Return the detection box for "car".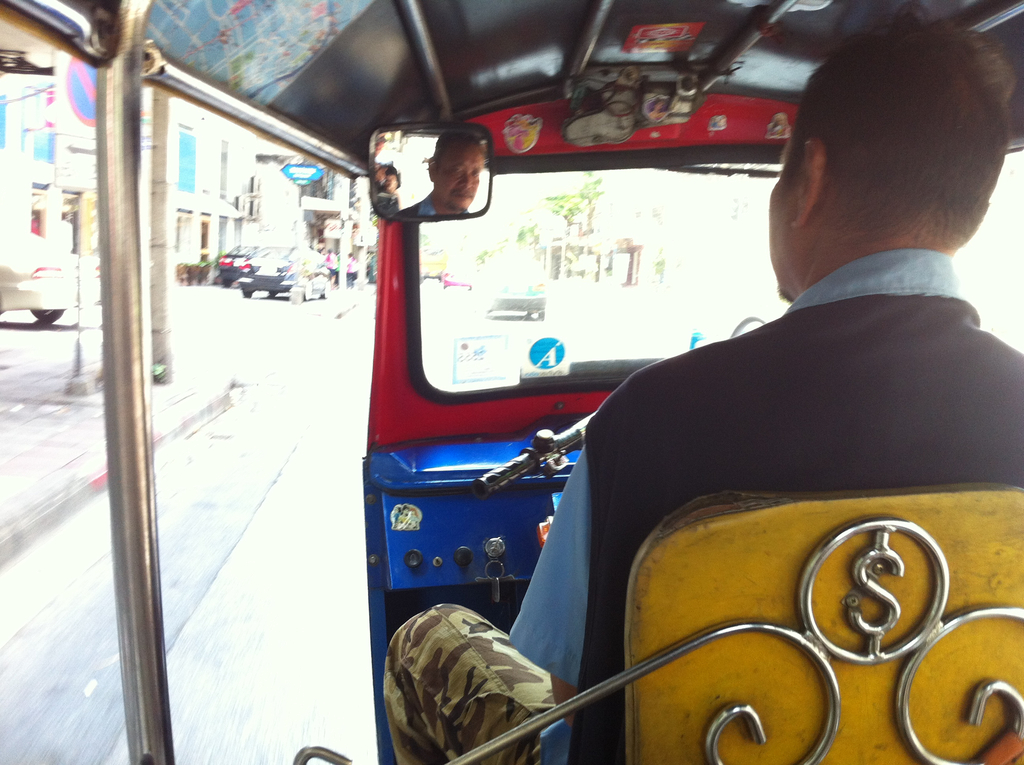
242 243 318 296.
